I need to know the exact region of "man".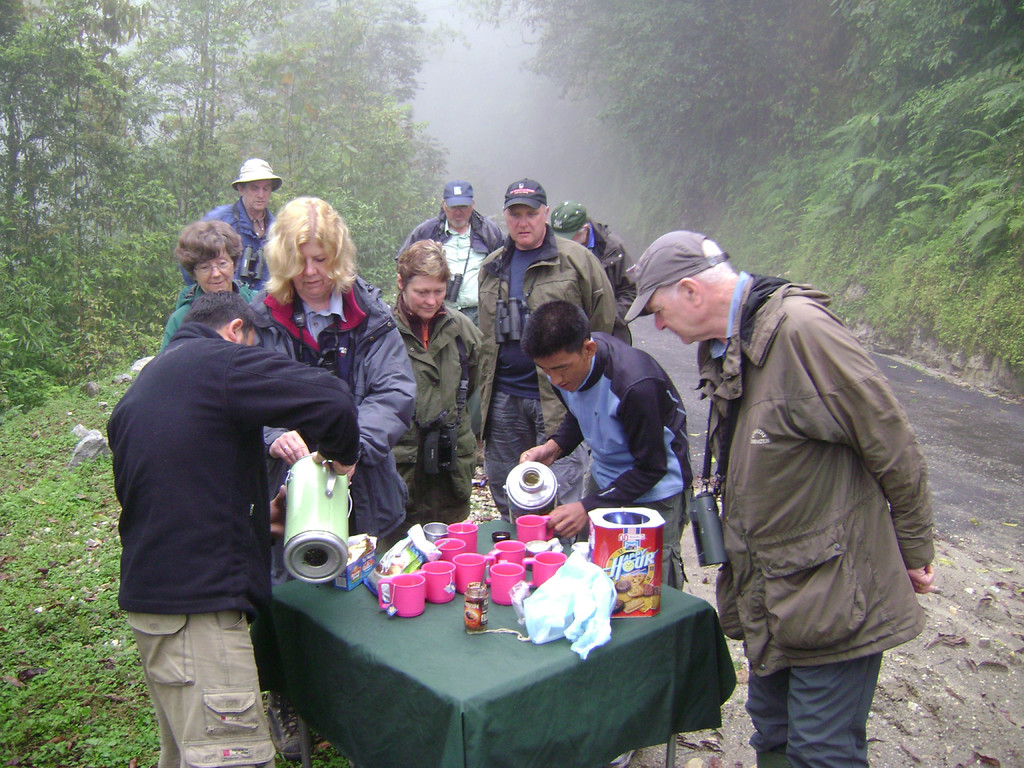
Region: (x1=550, y1=200, x2=633, y2=338).
